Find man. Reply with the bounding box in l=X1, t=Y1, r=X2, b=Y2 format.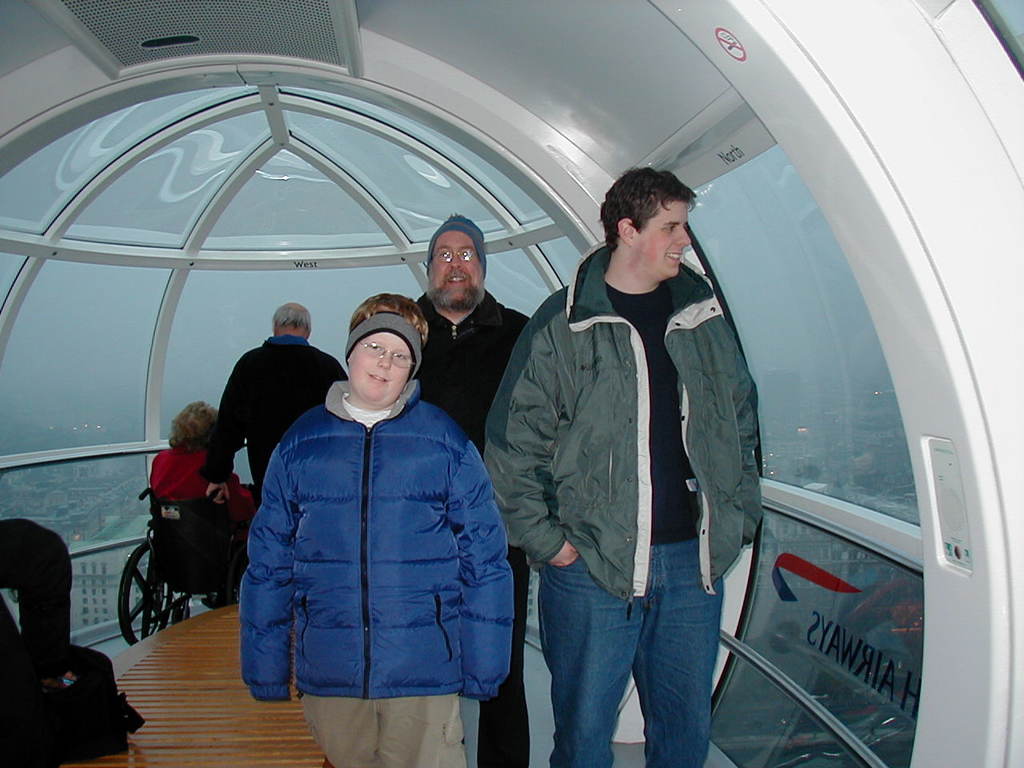
l=409, t=210, r=529, b=766.
